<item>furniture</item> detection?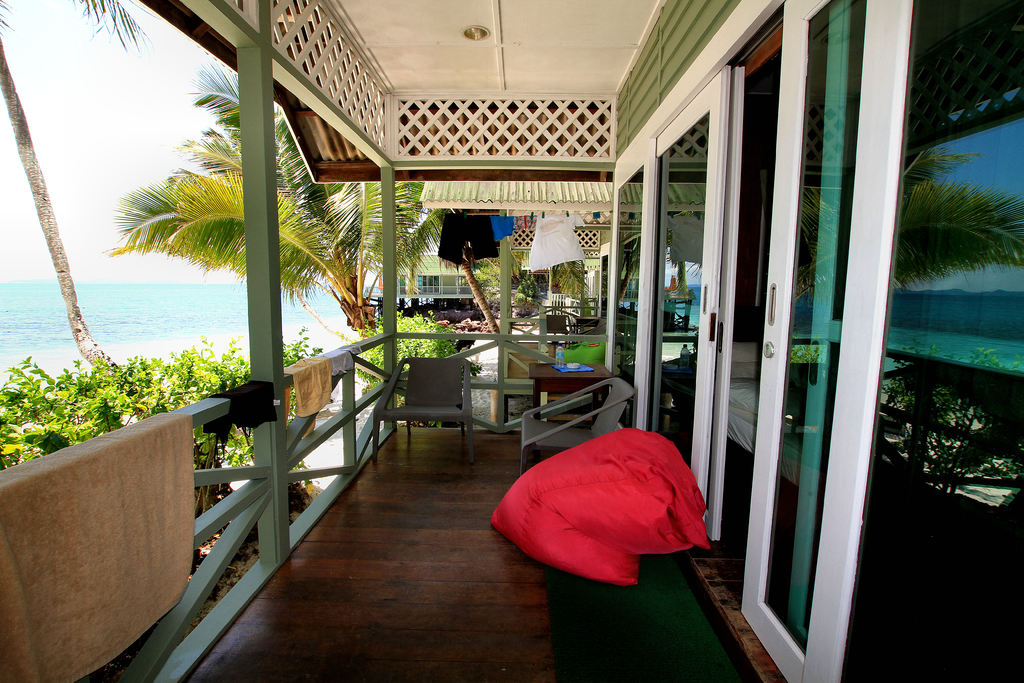
[520,379,637,475]
